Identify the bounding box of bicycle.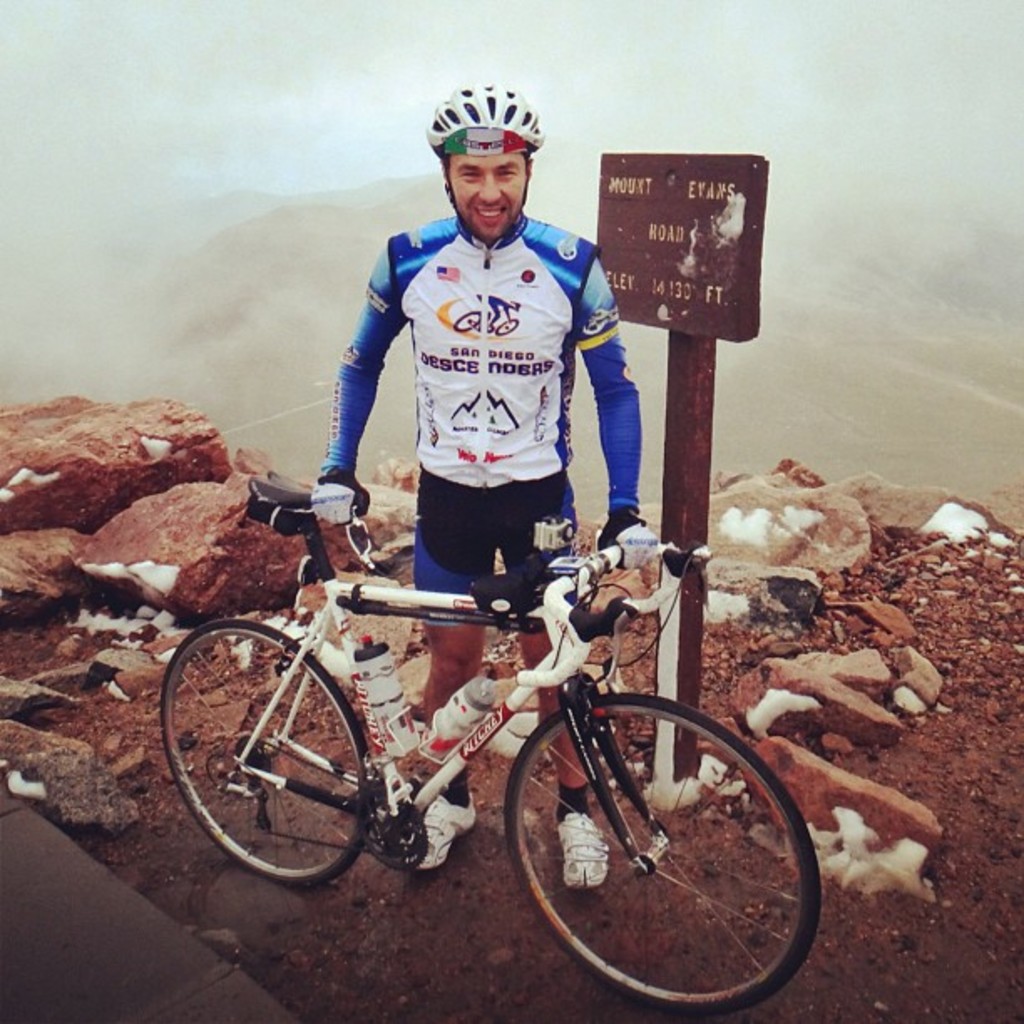
bbox=(119, 495, 833, 977).
